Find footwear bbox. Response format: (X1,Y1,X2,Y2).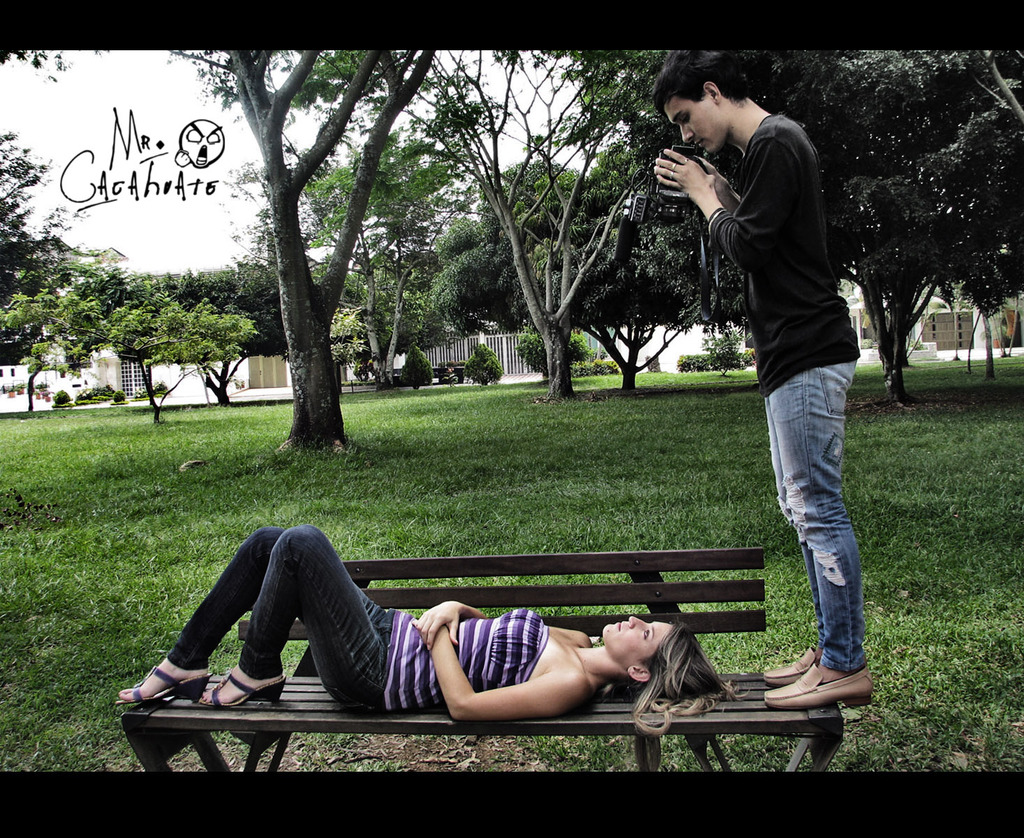
(198,675,285,706).
